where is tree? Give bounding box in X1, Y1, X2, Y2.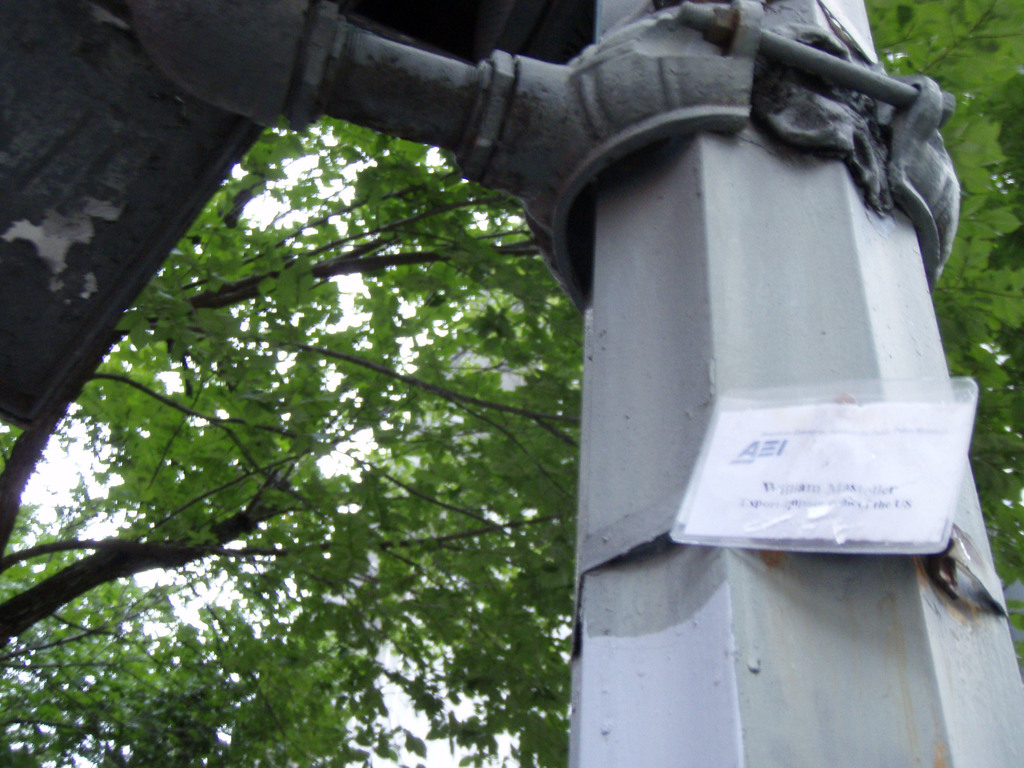
5, 0, 1023, 767.
